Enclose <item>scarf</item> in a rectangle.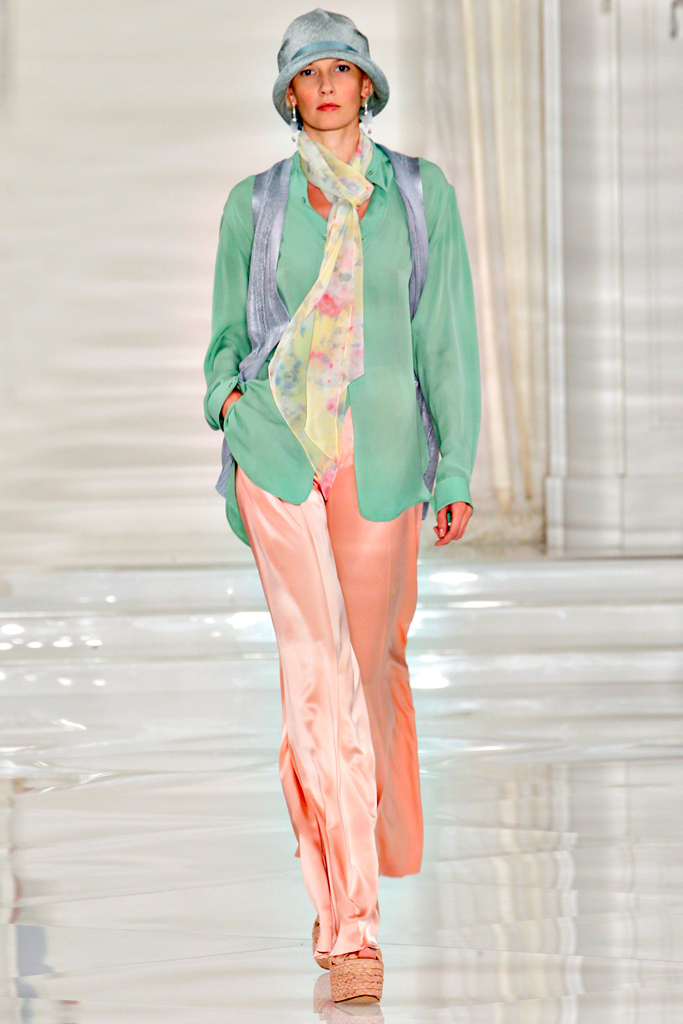
257 124 376 479.
